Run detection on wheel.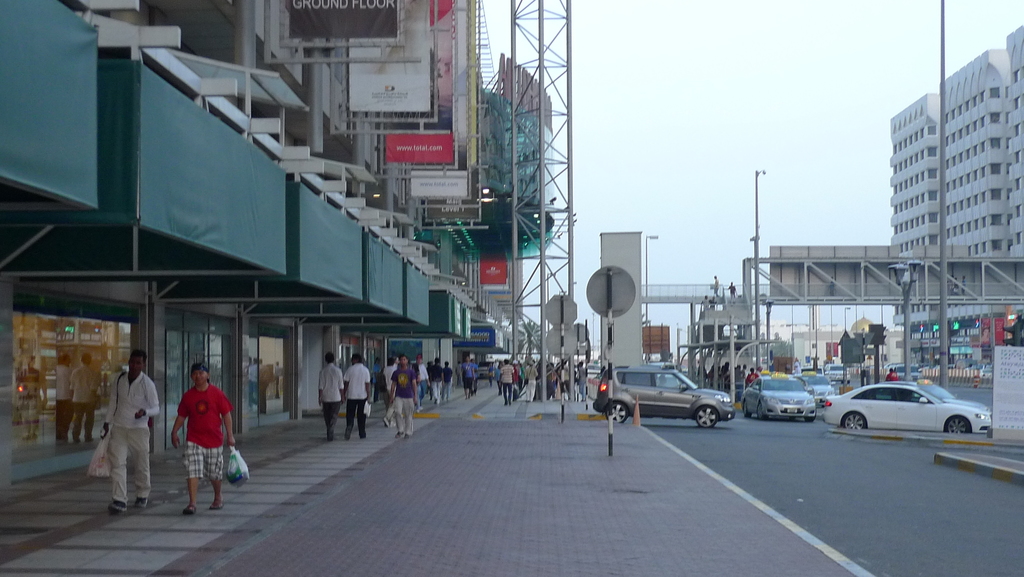
Result: <box>946,415,970,434</box>.
